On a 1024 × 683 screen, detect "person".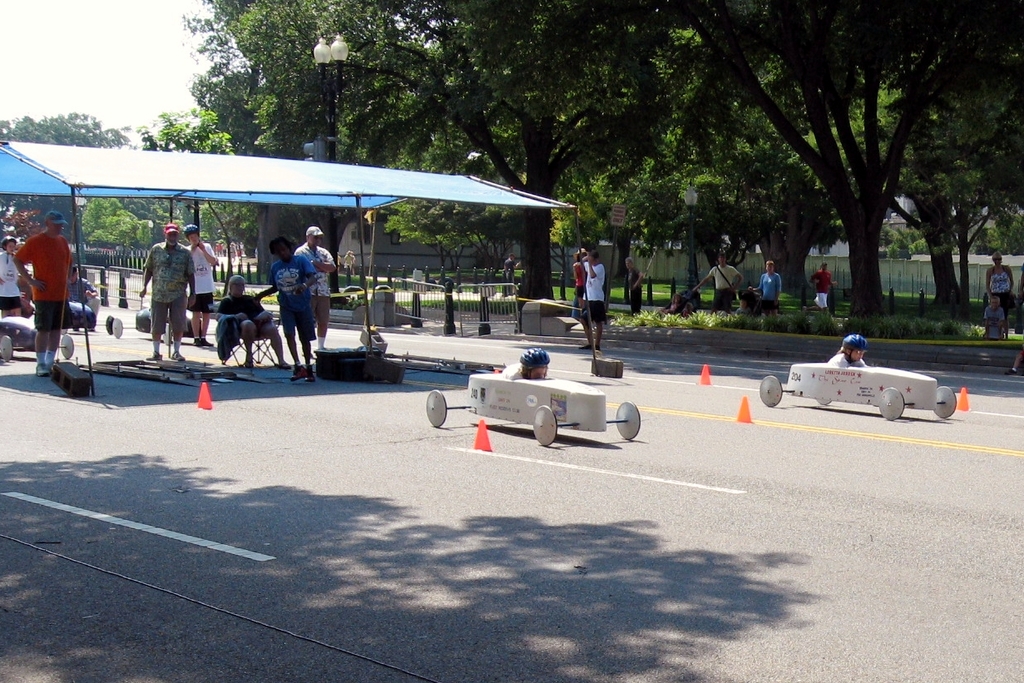
pyautogui.locateOnScreen(804, 261, 839, 319).
